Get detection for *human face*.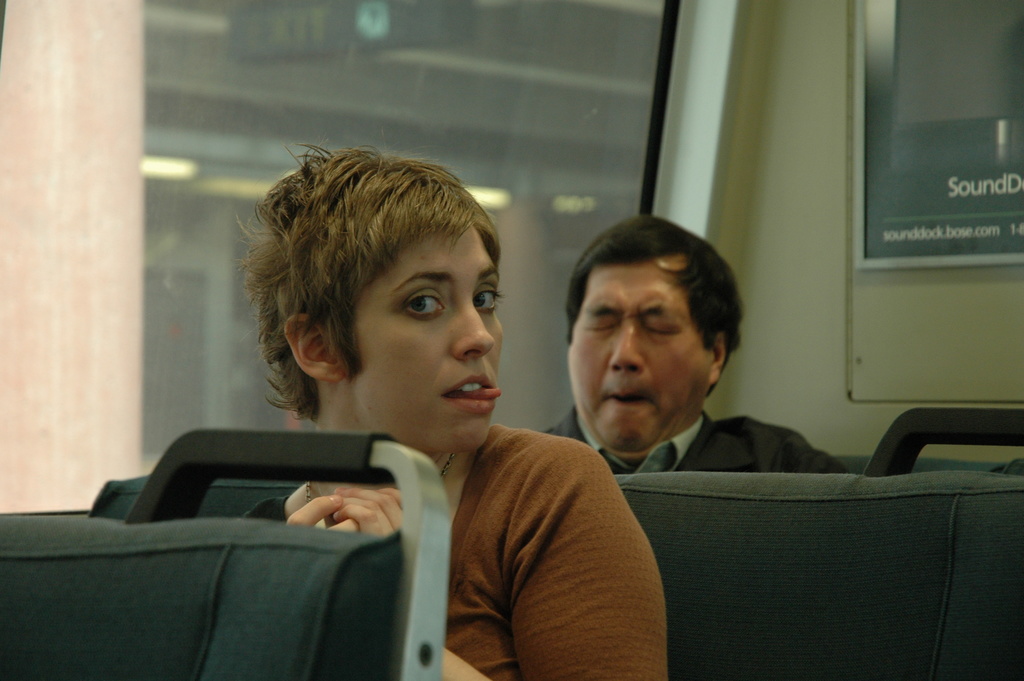
Detection: (346, 215, 507, 456).
